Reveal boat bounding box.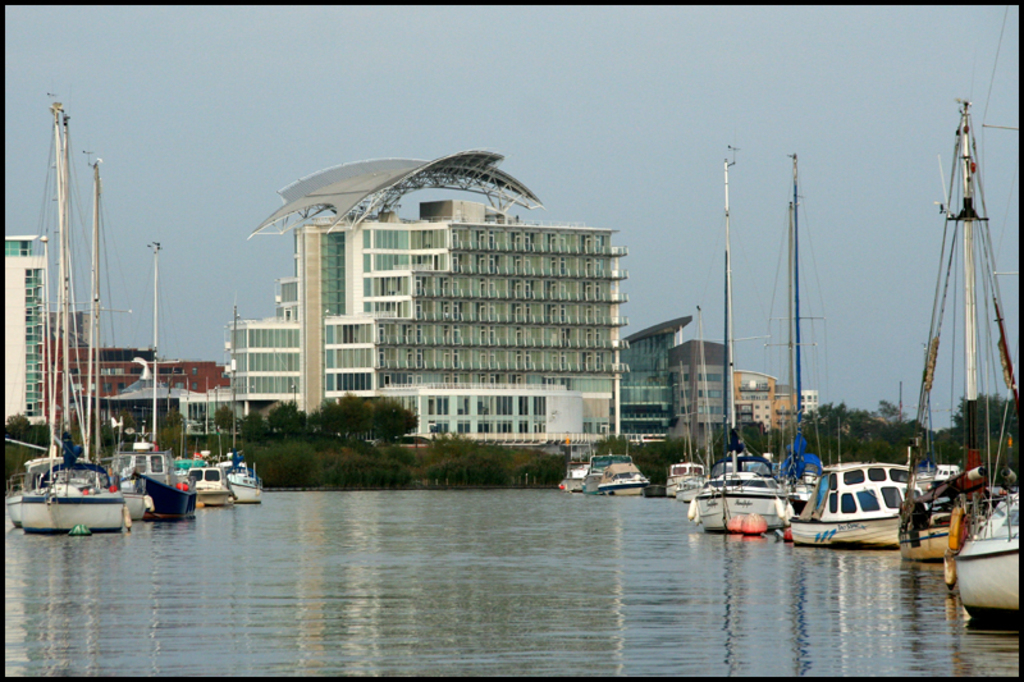
Revealed: Rect(119, 235, 180, 490).
